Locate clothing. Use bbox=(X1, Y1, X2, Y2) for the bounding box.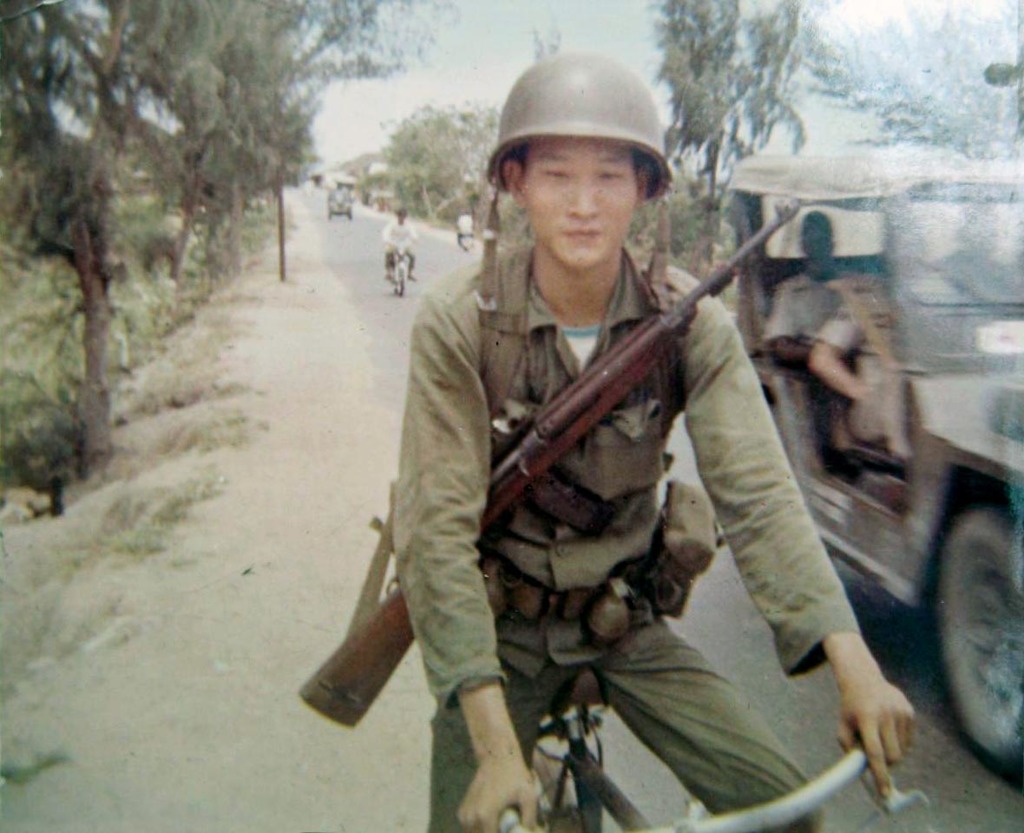
bbox=(382, 219, 410, 285).
